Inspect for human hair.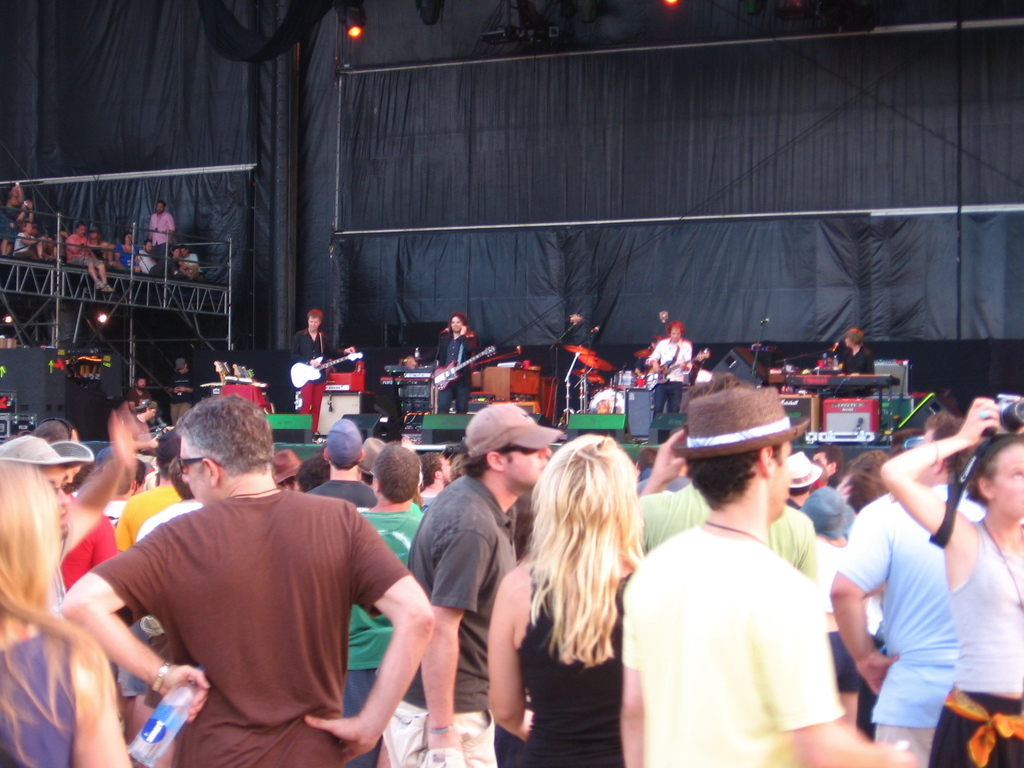
Inspection: <box>167,400,290,482</box>.
